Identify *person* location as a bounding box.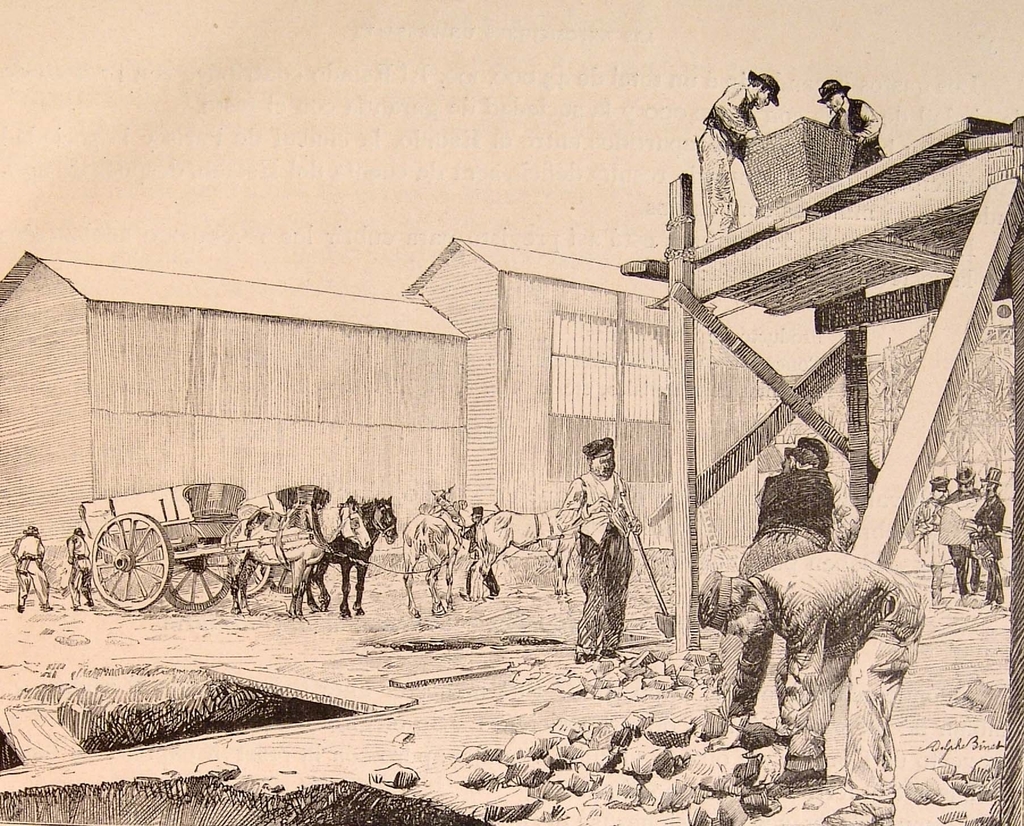
(left=694, top=544, right=925, bottom=825).
